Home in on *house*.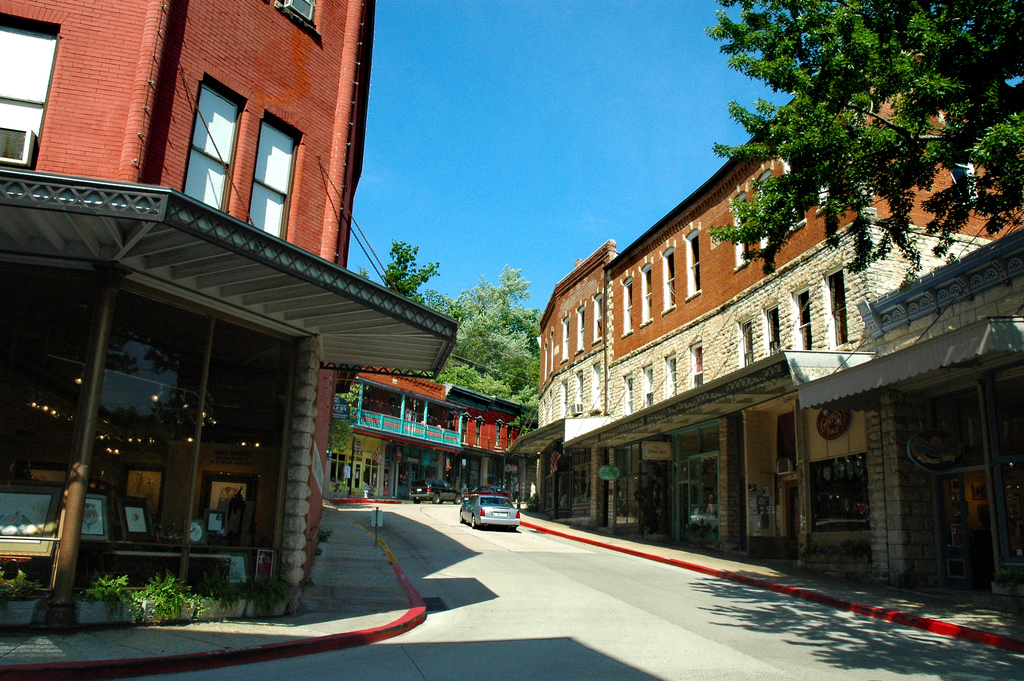
Homed in at [x1=0, y1=0, x2=459, y2=678].
